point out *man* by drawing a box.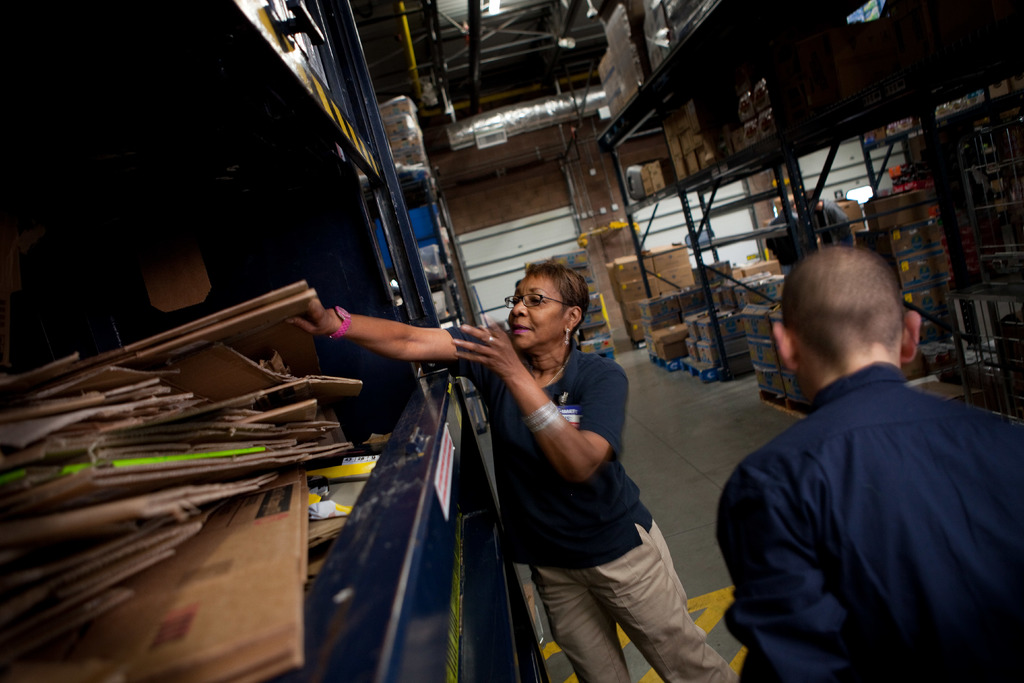
box(708, 223, 1022, 673).
